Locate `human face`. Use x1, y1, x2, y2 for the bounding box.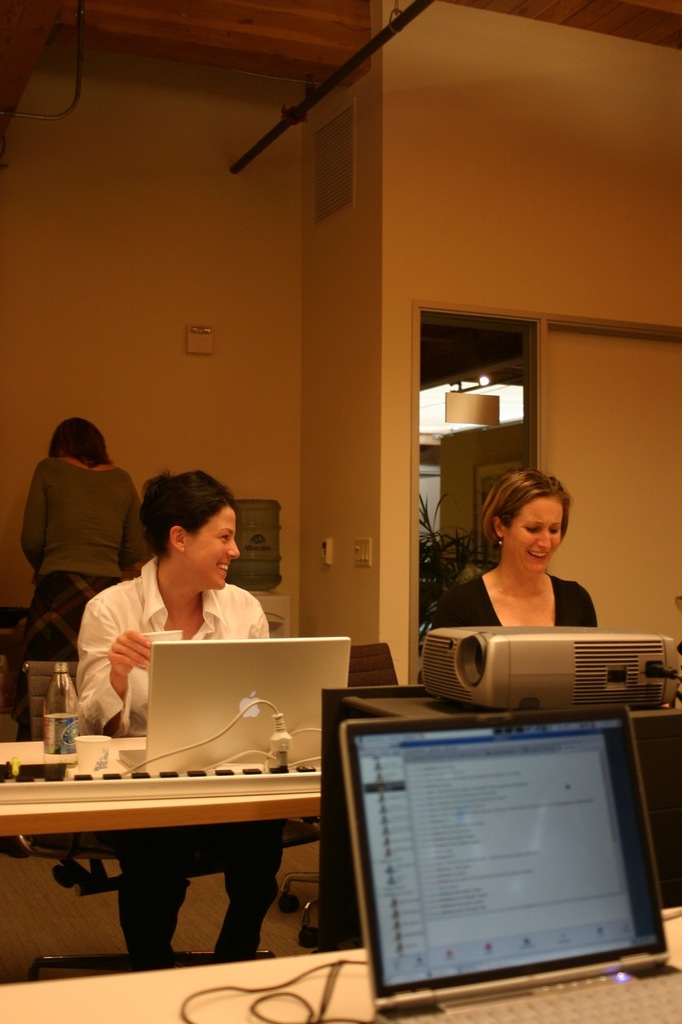
511, 499, 565, 577.
